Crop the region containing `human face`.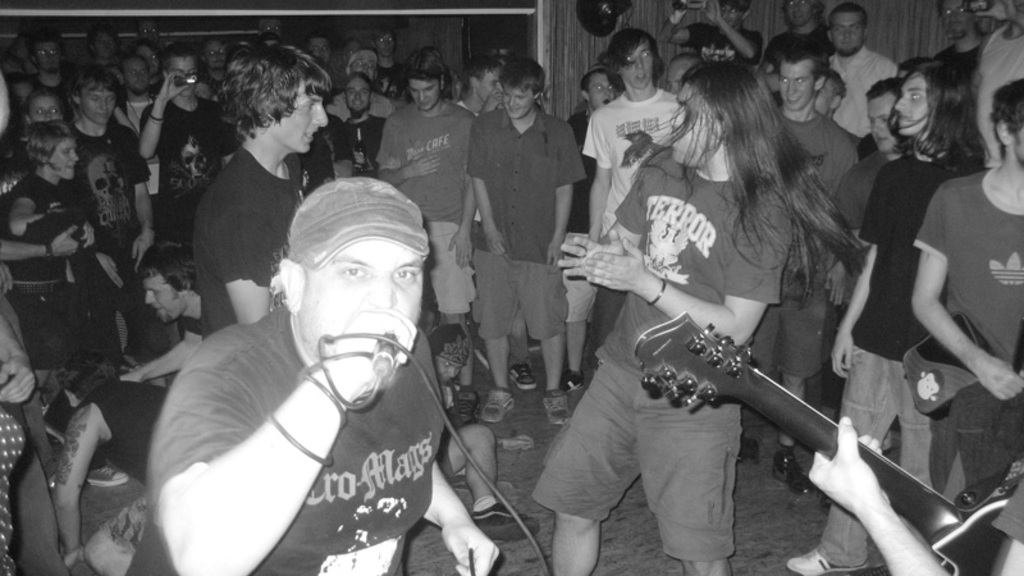
Crop region: region(376, 32, 392, 58).
